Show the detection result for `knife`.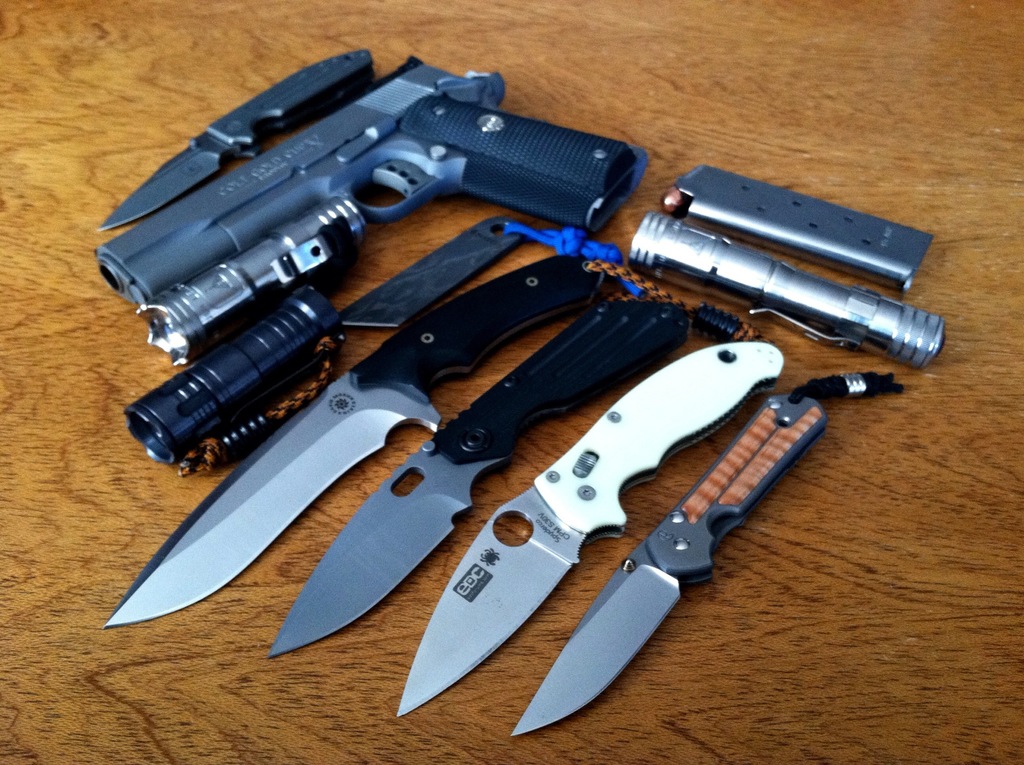
left=273, top=300, right=697, bottom=655.
